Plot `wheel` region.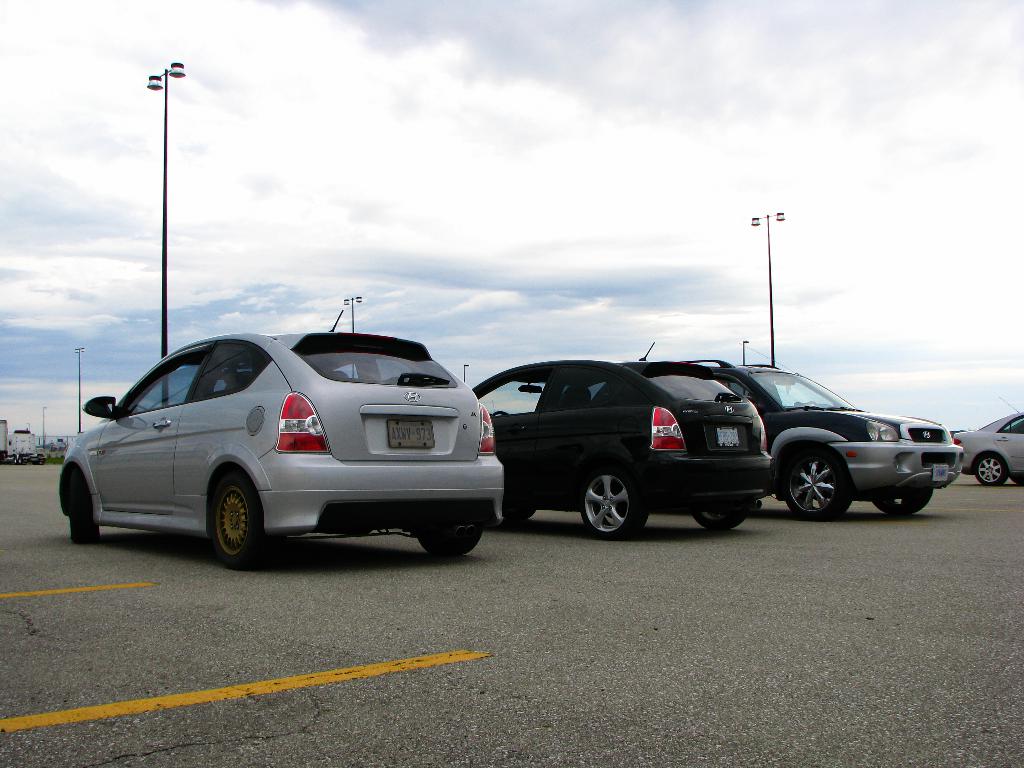
Plotted at Rect(501, 504, 538, 519).
